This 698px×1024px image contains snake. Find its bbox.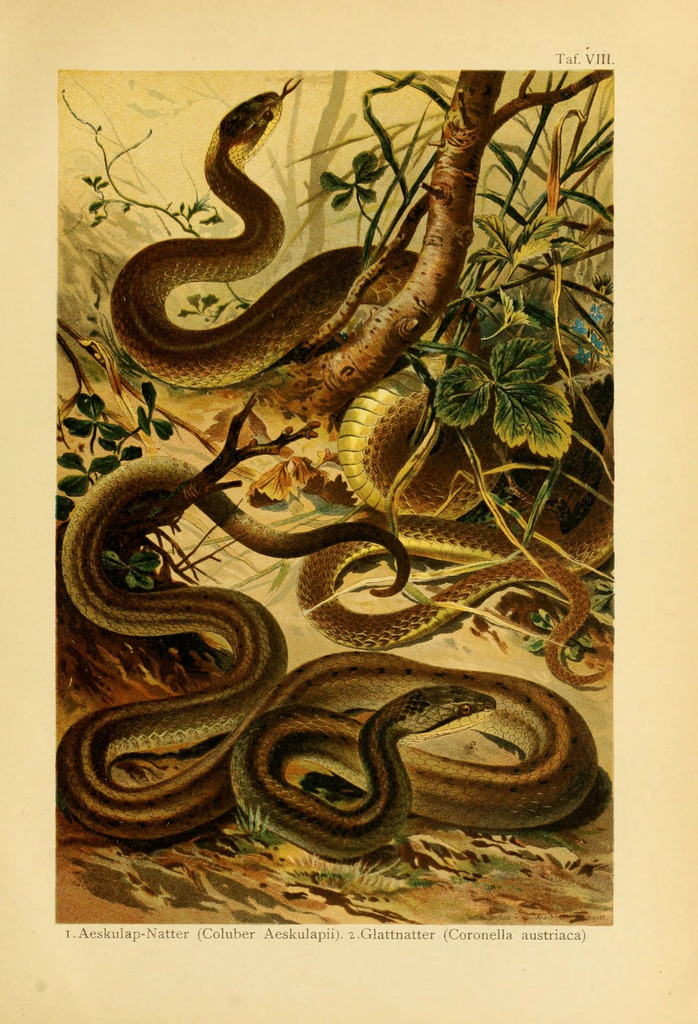
BBox(114, 74, 615, 678).
